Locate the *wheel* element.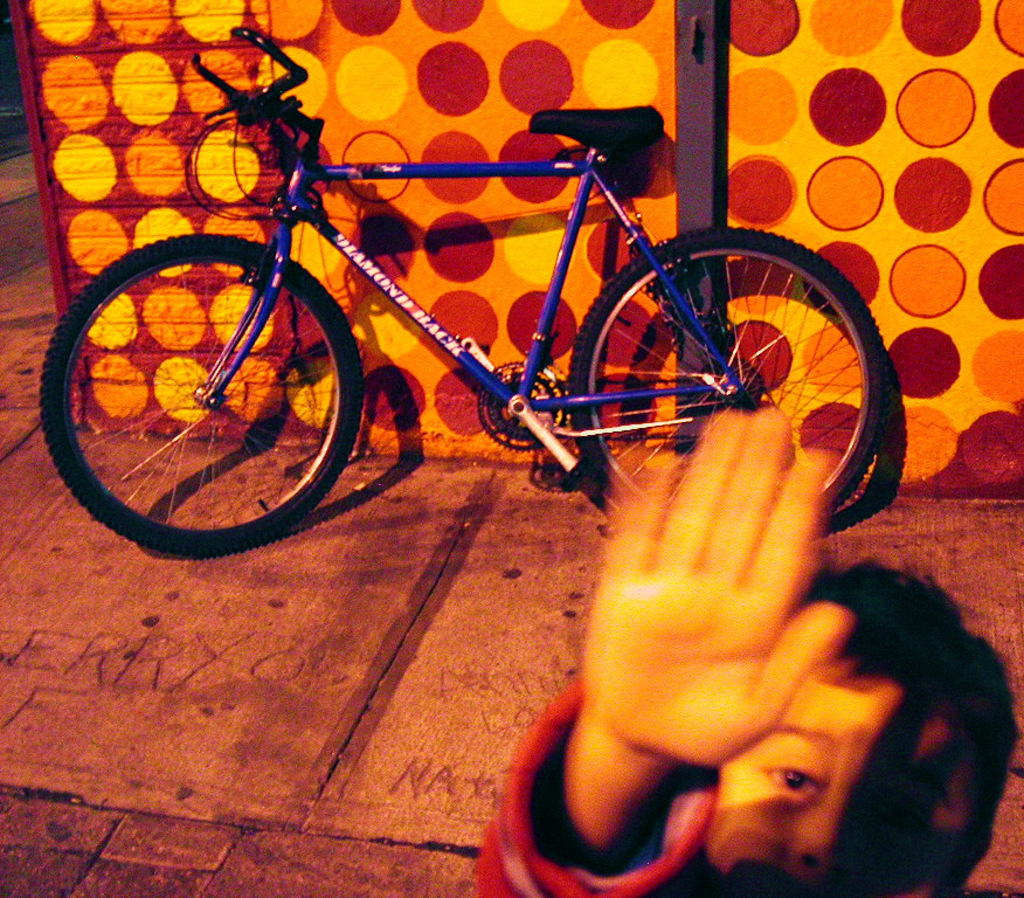
Element bbox: [29, 223, 373, 559].
